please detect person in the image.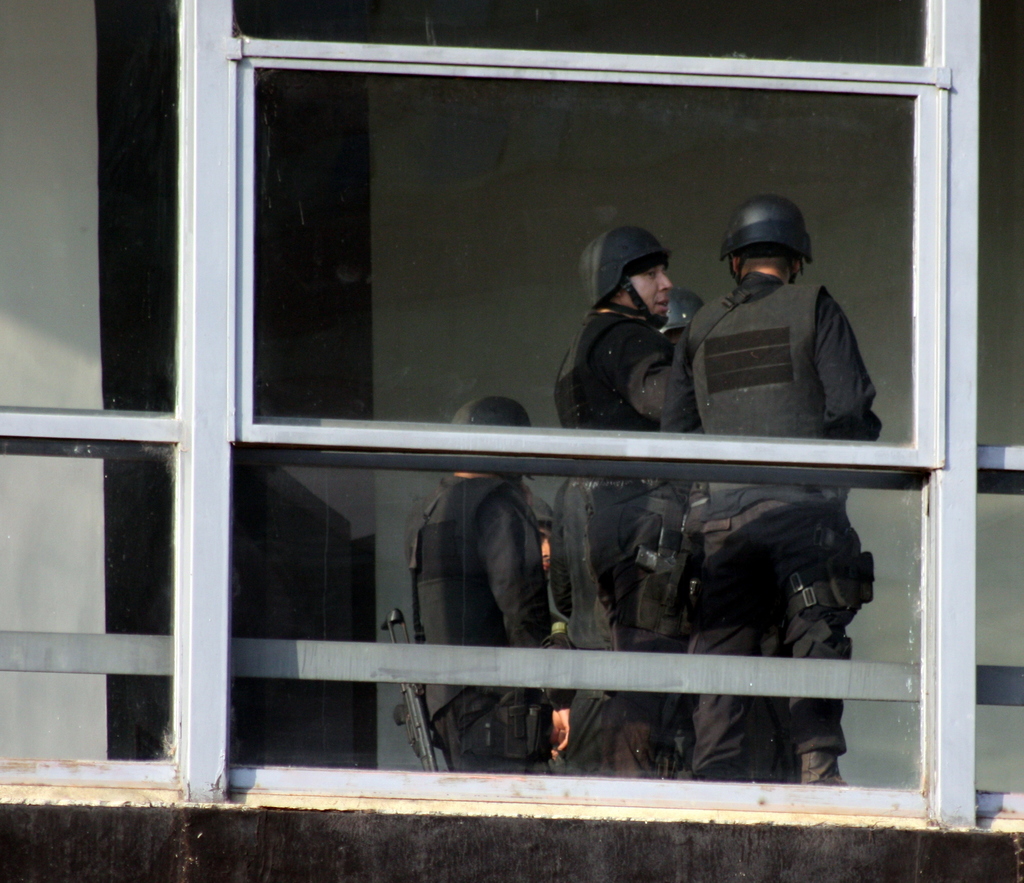
(684, 188, 846, 787).
